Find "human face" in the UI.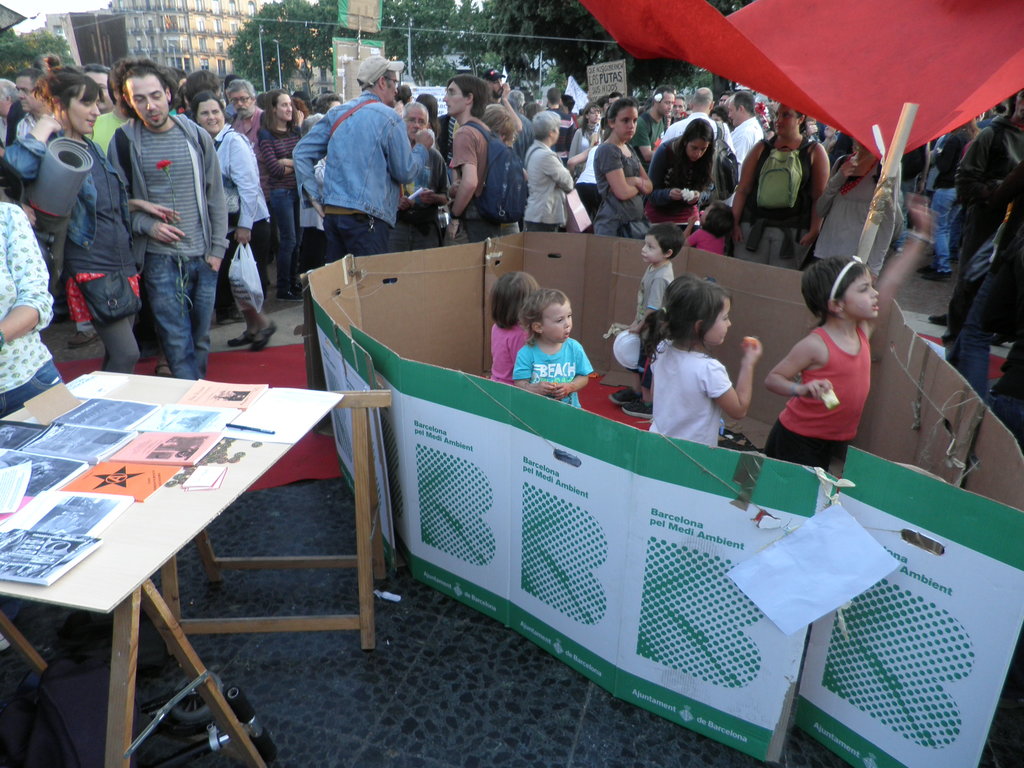
UI element at pyautogui.locateOnScreen(687, 140, 708, 162).
